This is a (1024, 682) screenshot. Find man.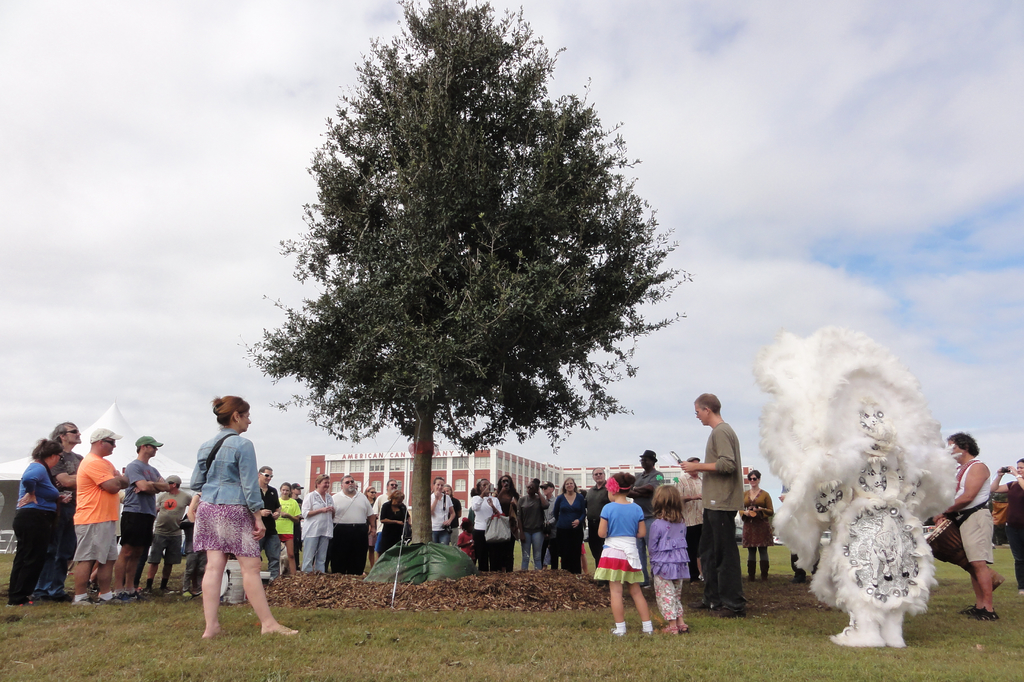
Bounding box: (295, 483, 307, 566).
